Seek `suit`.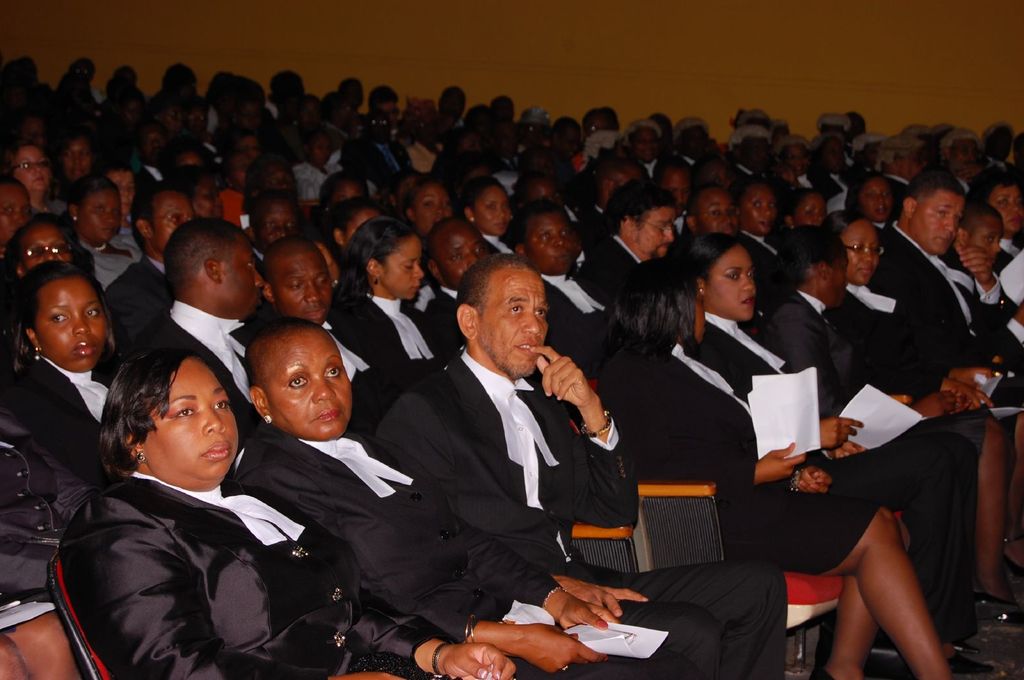
234:416:700:679.
